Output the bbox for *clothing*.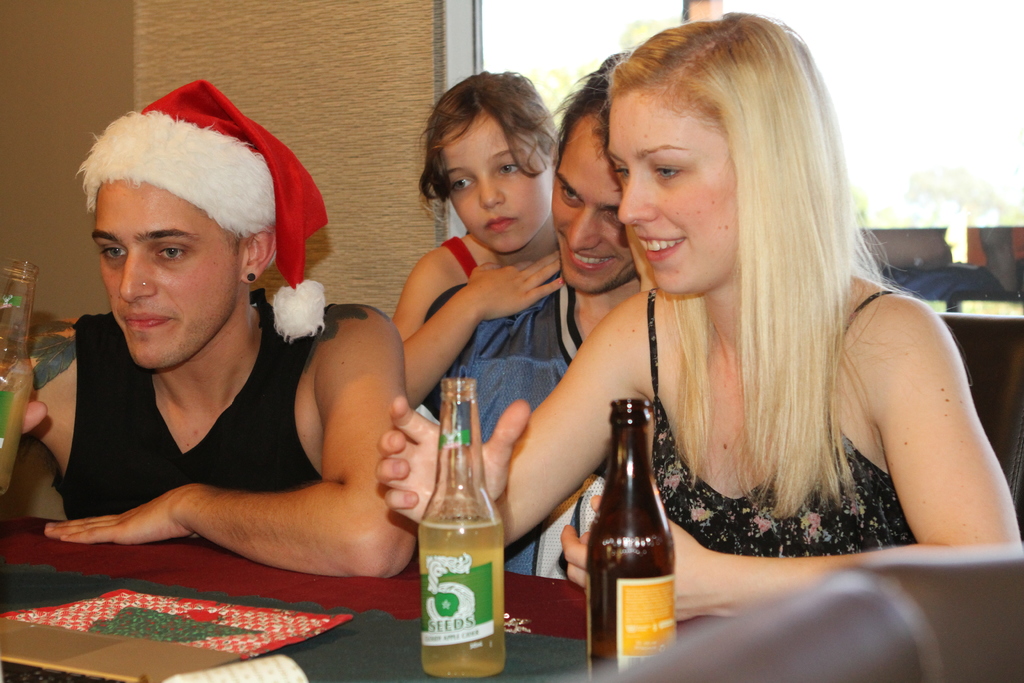
[left=47, top=282, right=355, bottom=504].
